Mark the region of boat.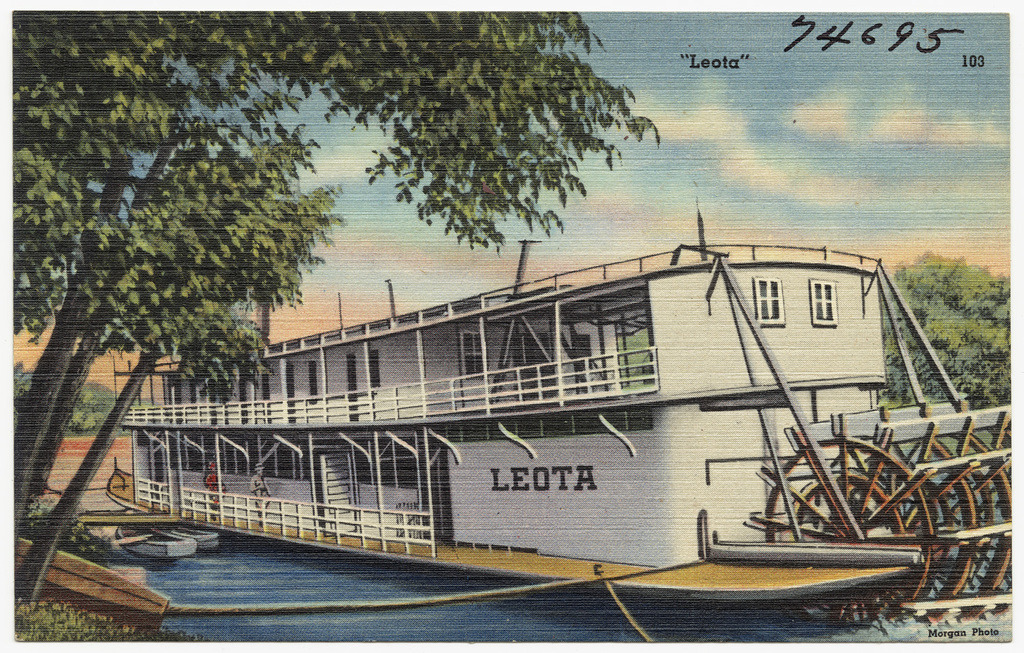
Region: <region>42, 206, 1023, 555</region>.
